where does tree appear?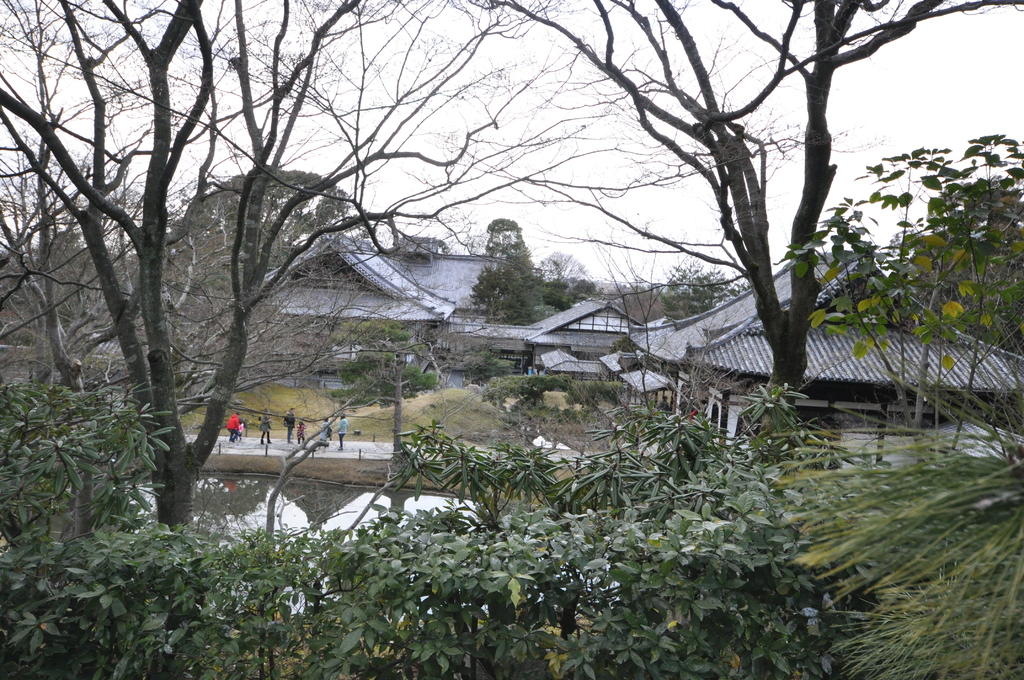
Appears at {"left": 465, "top": 0, "right": 1023, "bottom": 440}.
